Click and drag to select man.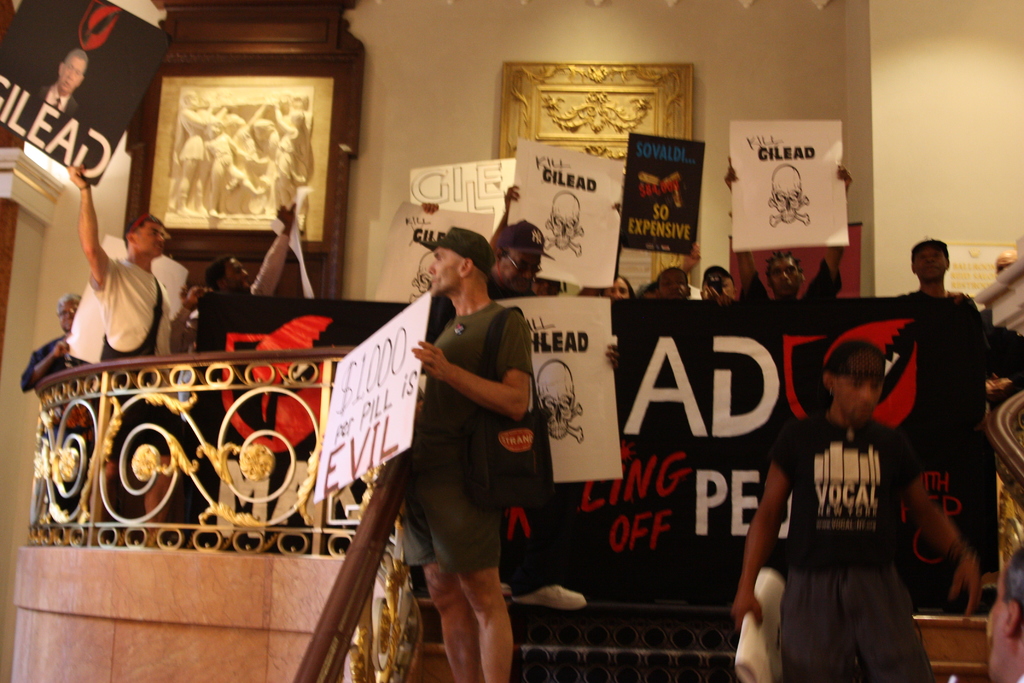
Selection: l=170, t=202, r=298, b=347.
